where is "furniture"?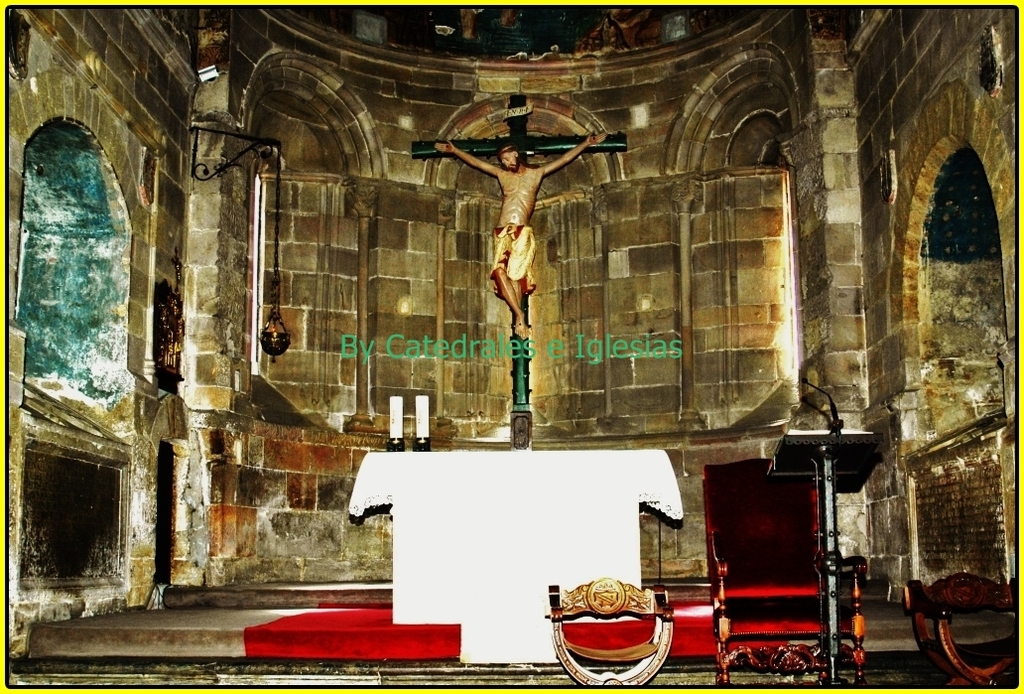
bbox=[704, 460, 869, 687].
